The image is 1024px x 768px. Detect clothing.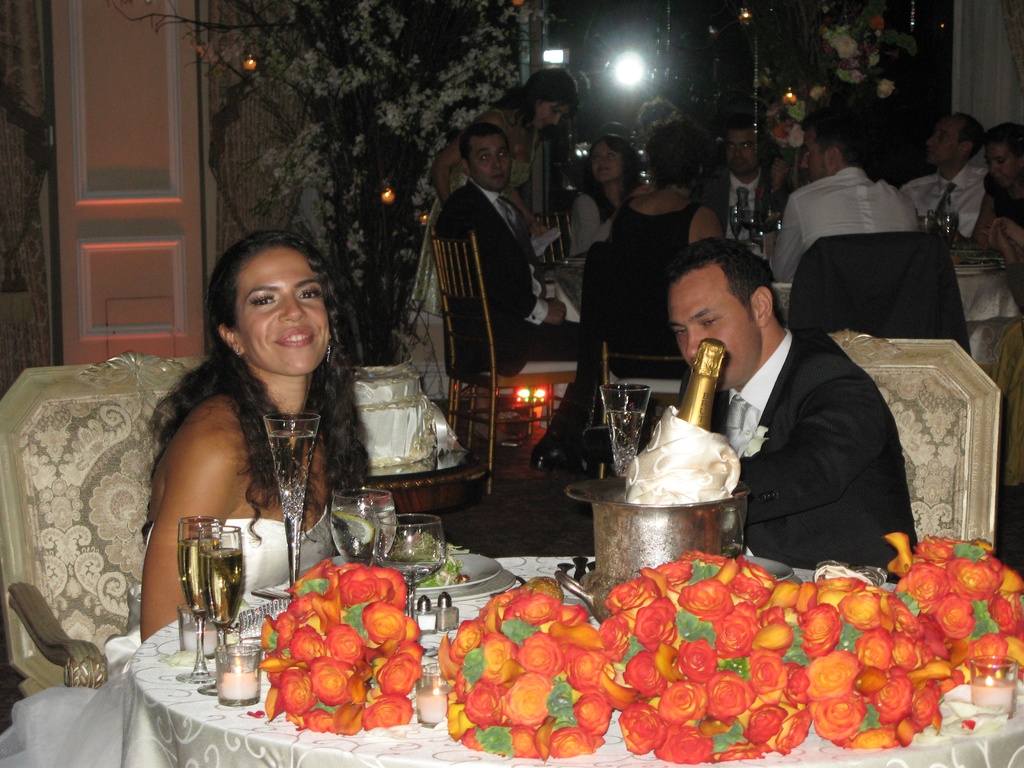
Detection: bbox=[895, 165, 984, 237].
